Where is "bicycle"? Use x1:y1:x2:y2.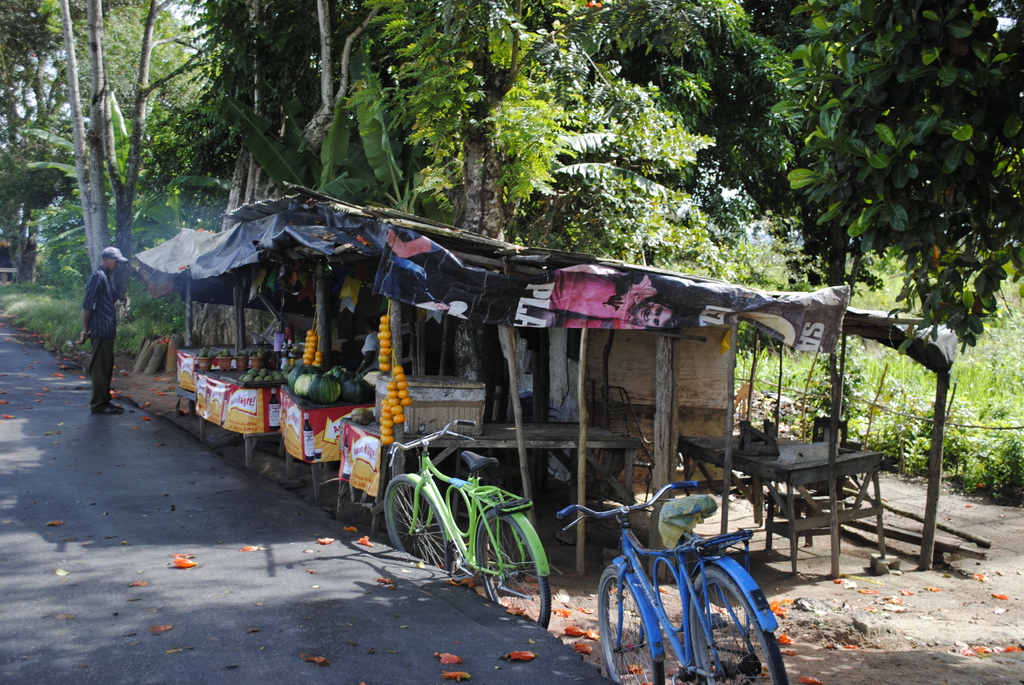
590:491:780:675.
